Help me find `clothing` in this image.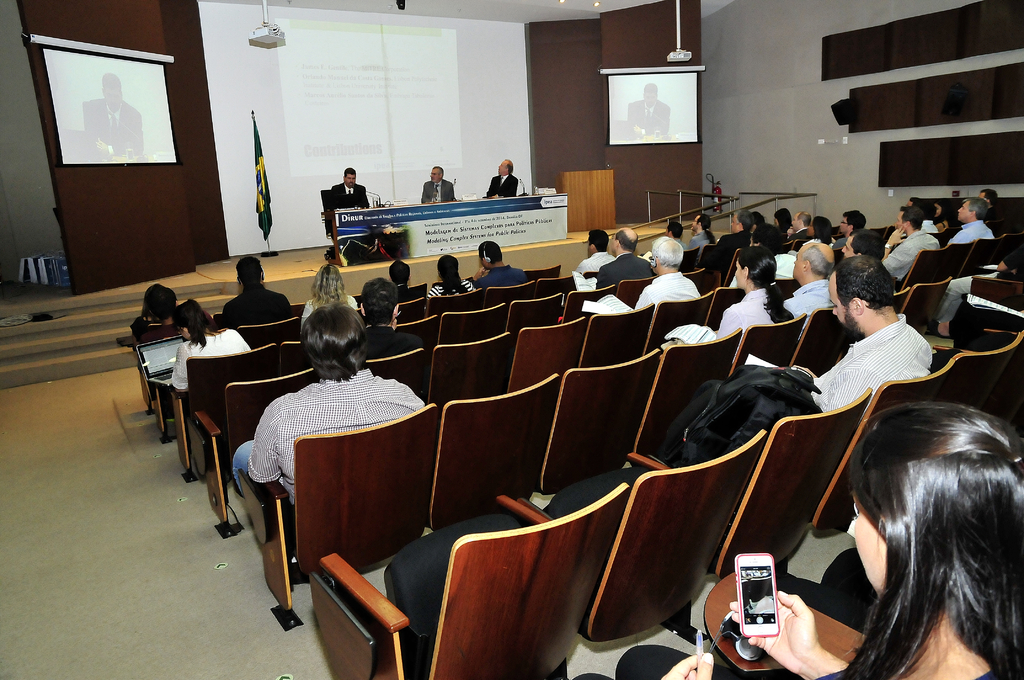
Found it: [x1=168, y1=328, x2=253, y2=392].
